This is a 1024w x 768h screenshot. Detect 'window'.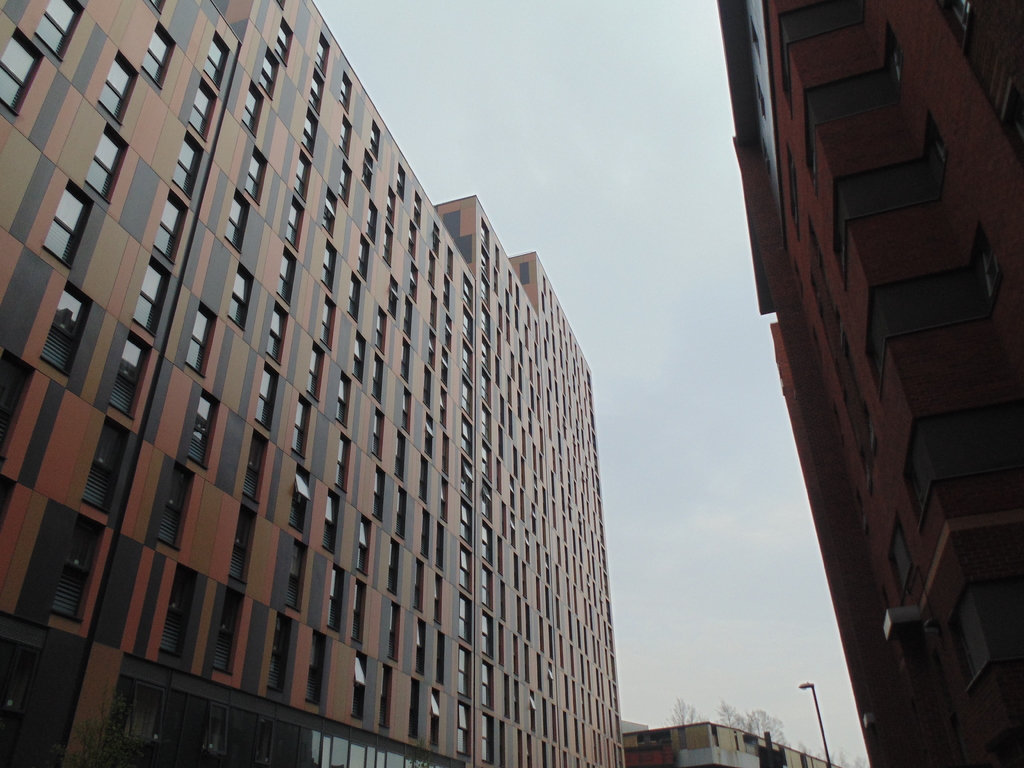
box=[422, 509, 432, 559].
